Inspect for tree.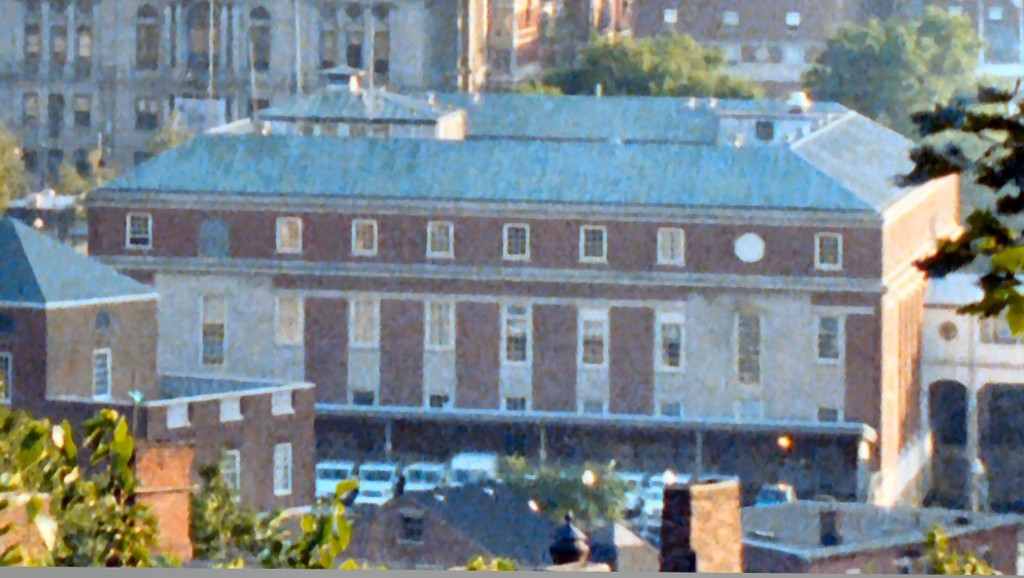
Inspection: x1=901, y1=519, x2=994, y2=577.
